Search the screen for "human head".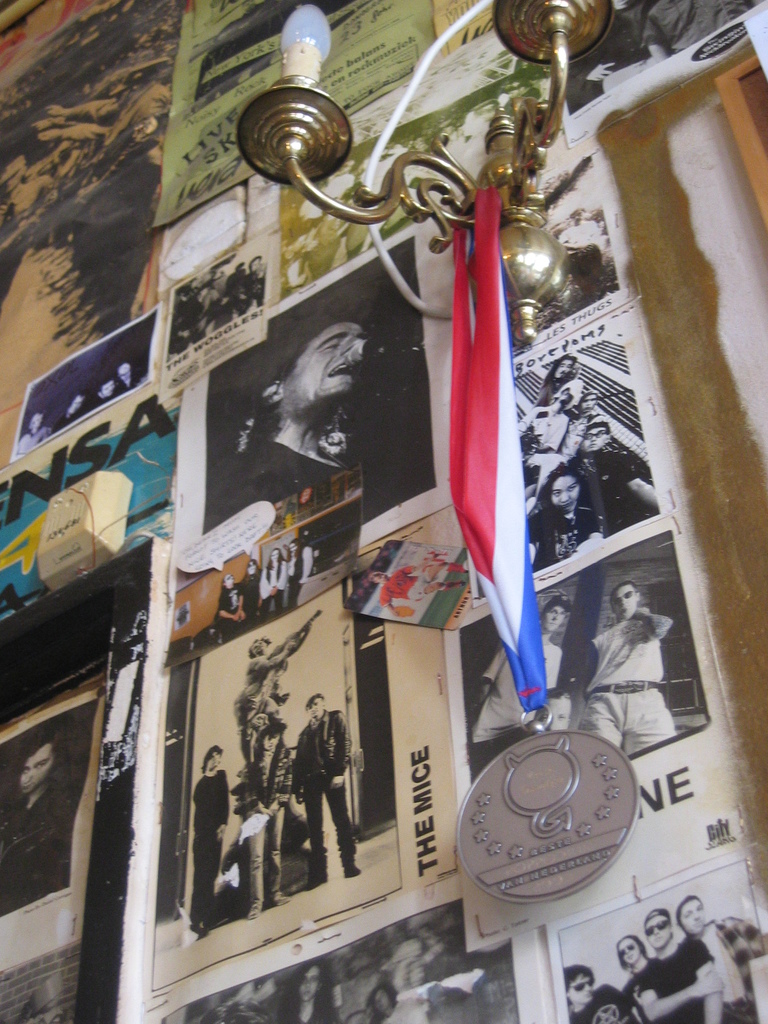
Found at region(672, 895, 705, 933).
